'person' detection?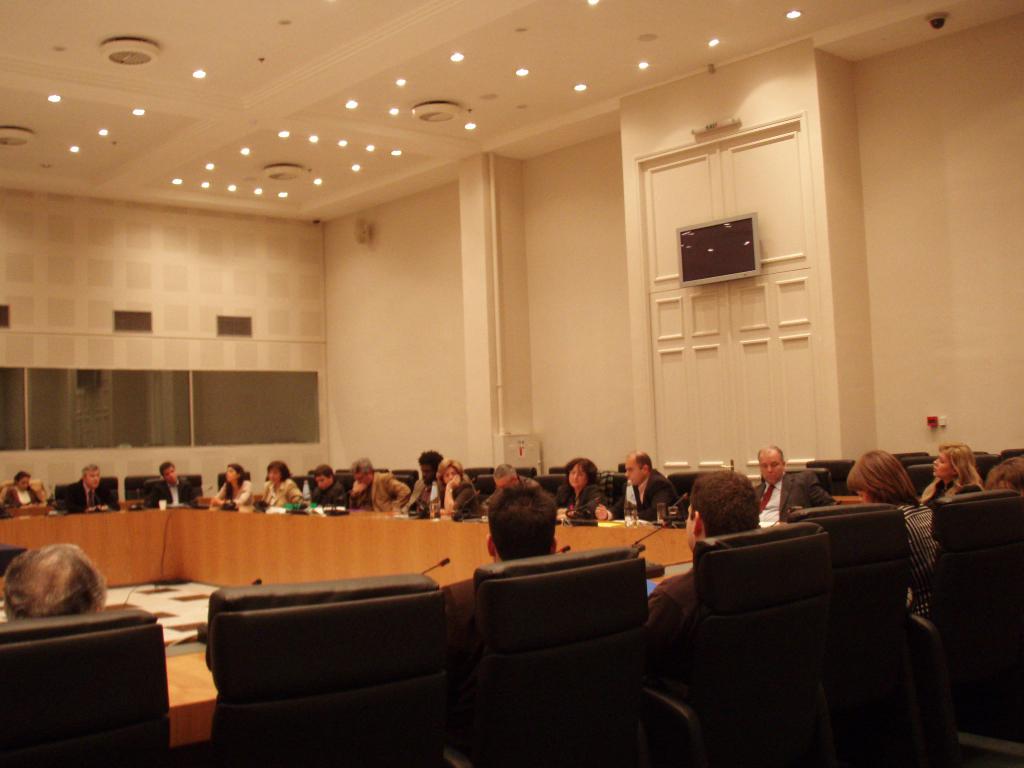
<region>142, 461, 194, 504</region>
